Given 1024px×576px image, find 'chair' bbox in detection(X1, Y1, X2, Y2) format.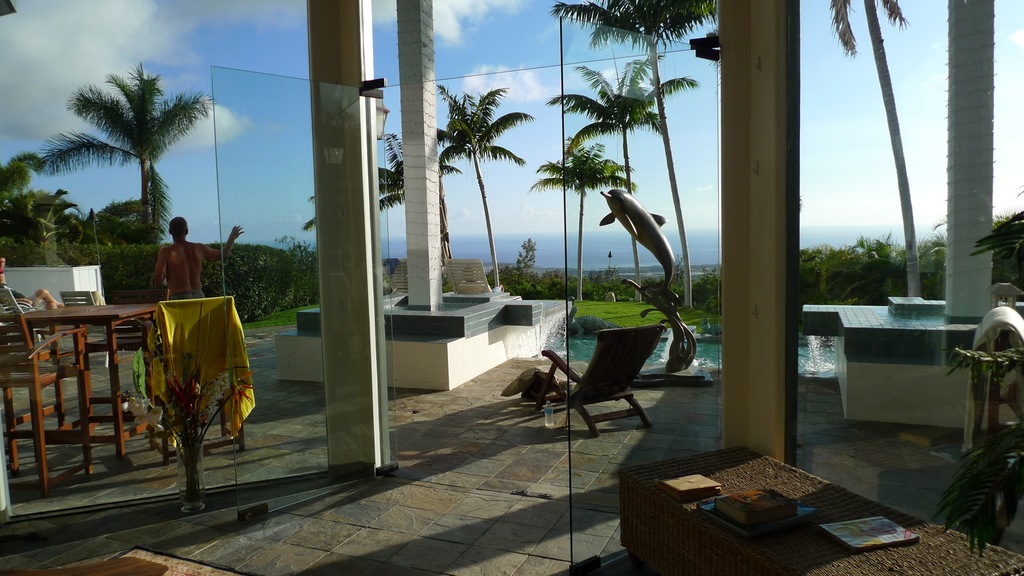
detection(0, 290, 44, 341).
